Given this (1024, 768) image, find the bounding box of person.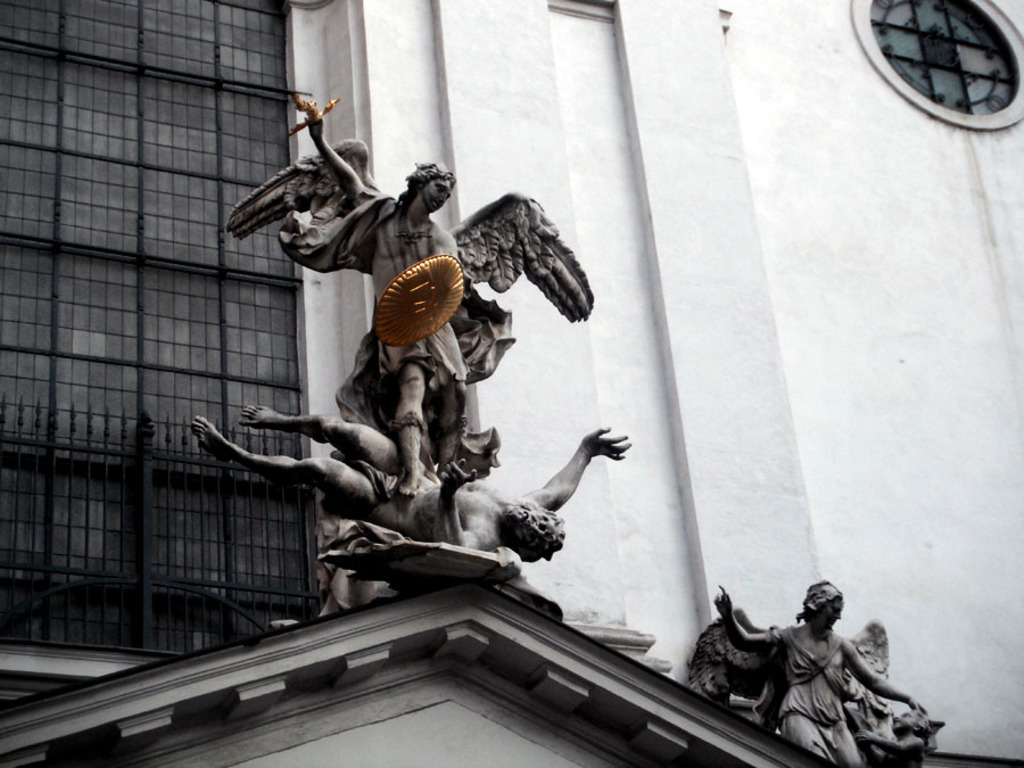
303 100 463 497.
